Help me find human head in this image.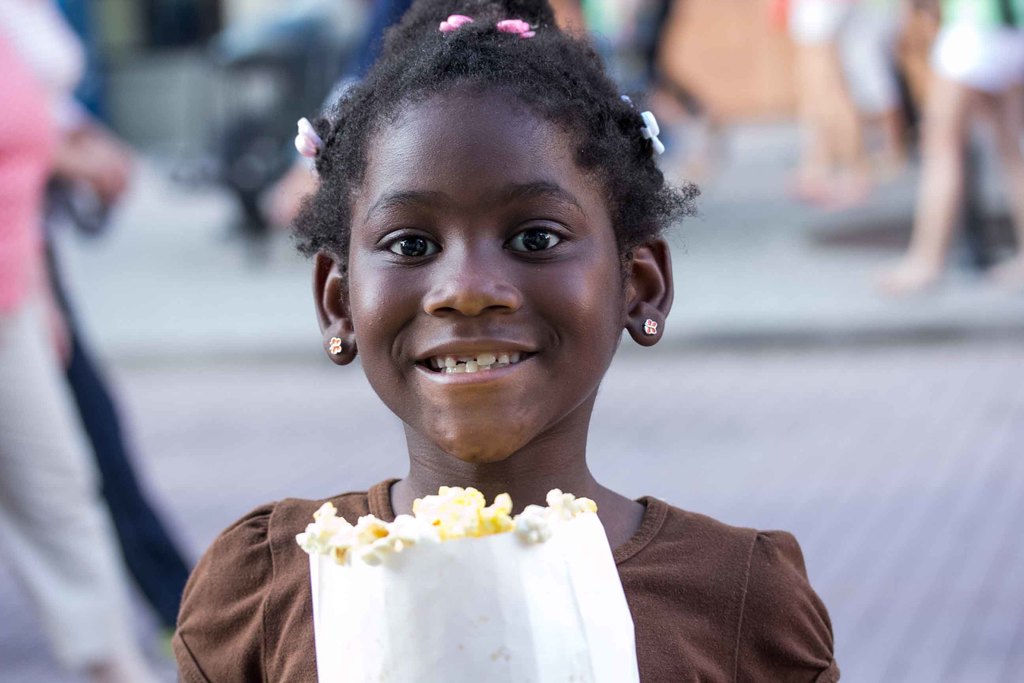
Found it: 313, 0, 658, 422.
